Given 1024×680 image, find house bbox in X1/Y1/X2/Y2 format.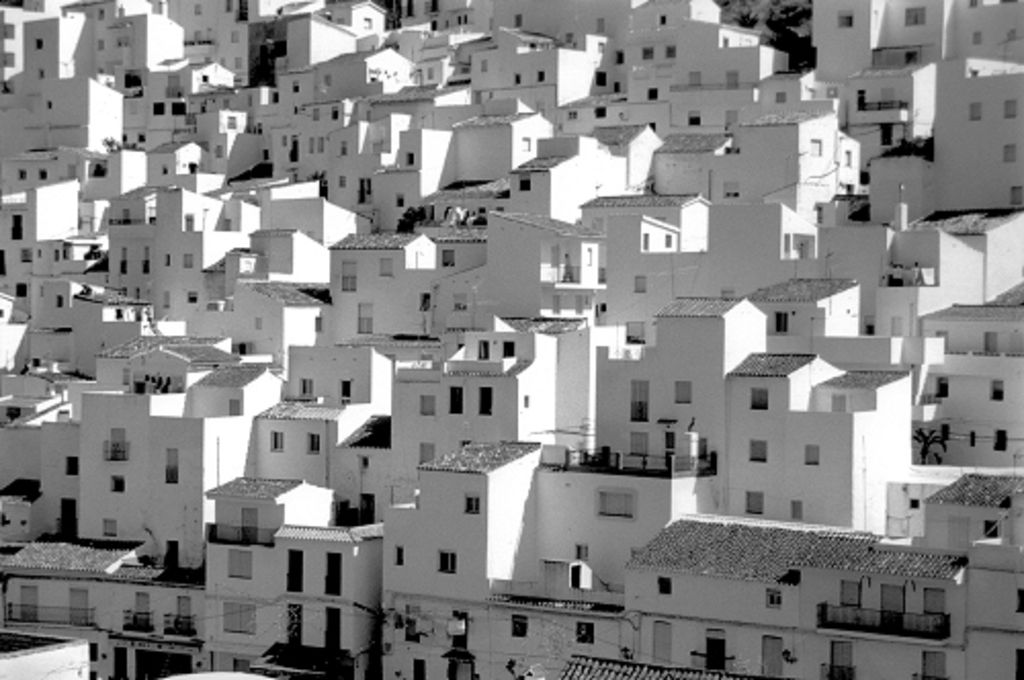
332/121/403/180.
